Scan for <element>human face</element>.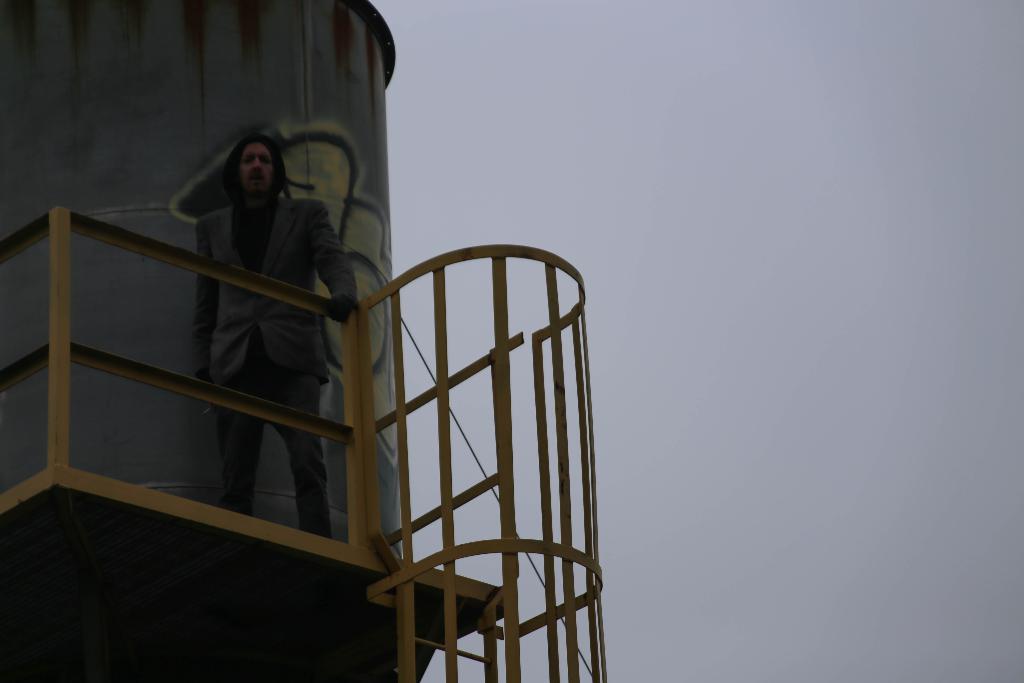
Scan result: <region>241, 141, 273, 193</region>.
